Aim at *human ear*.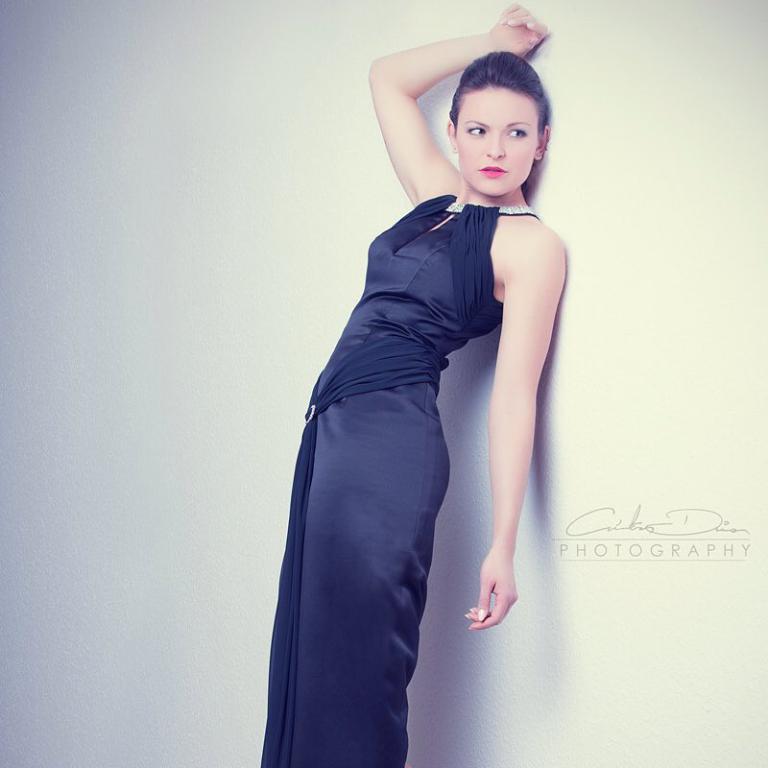
Aimed at crop(445, 120, 455, 153).
